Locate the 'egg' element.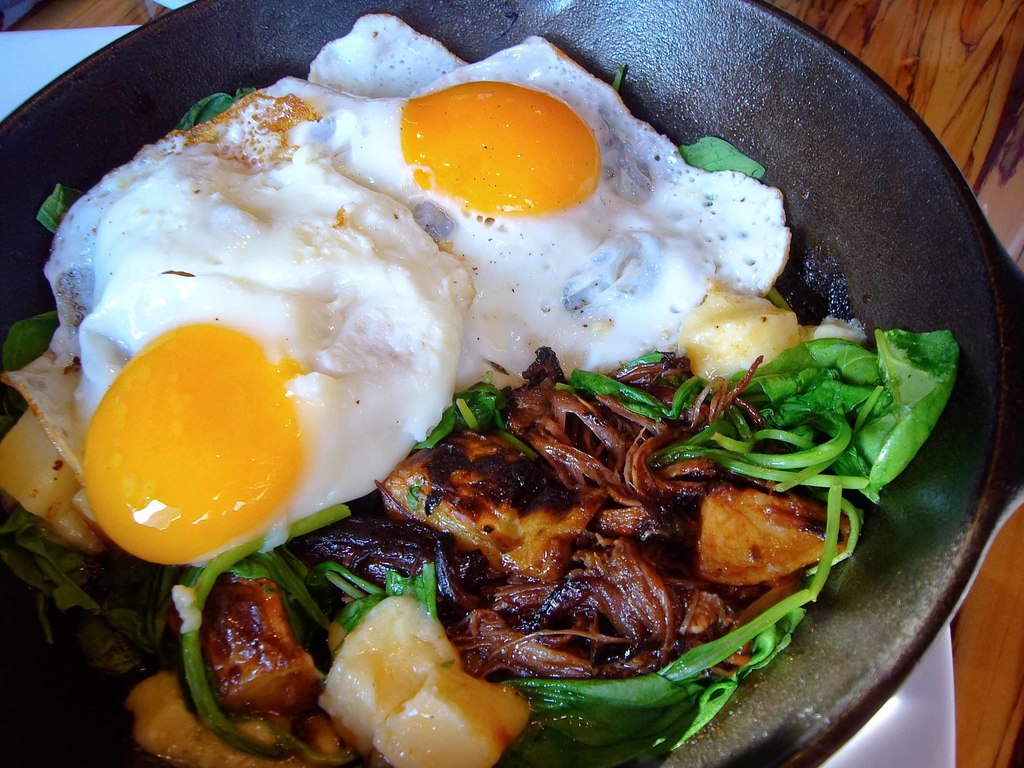
Element bbox: select_region(257, 15, 787, 373).
